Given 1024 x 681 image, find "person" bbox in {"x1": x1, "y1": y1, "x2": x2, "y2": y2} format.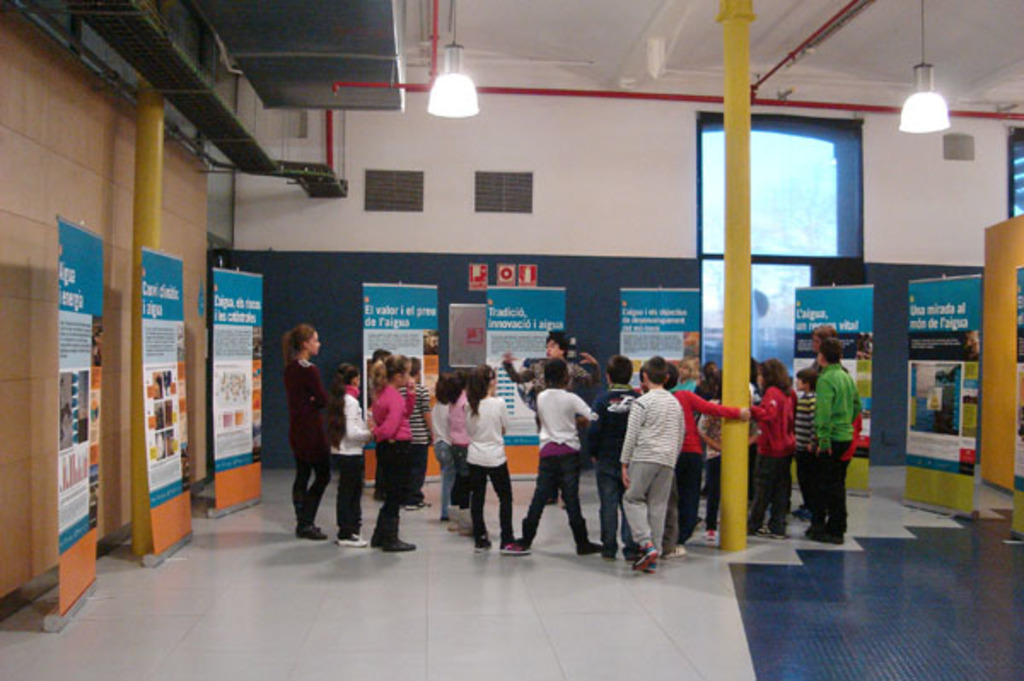
{"x1": 635, "y1": 365, "x2": 689, "y2": 560}.
